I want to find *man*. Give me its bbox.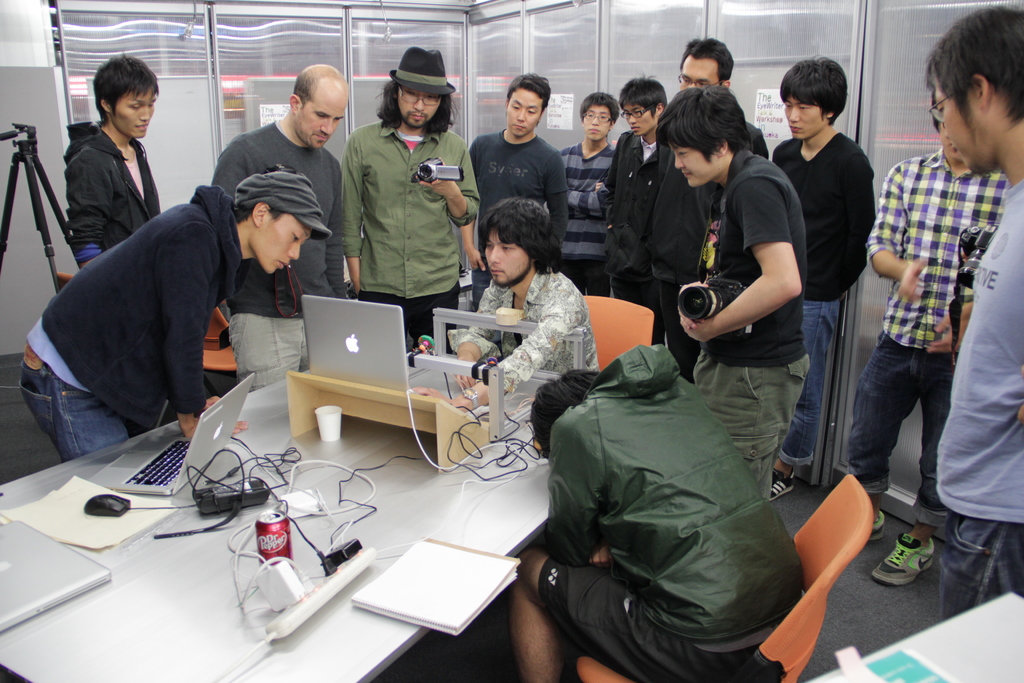
17 161 333 463.
